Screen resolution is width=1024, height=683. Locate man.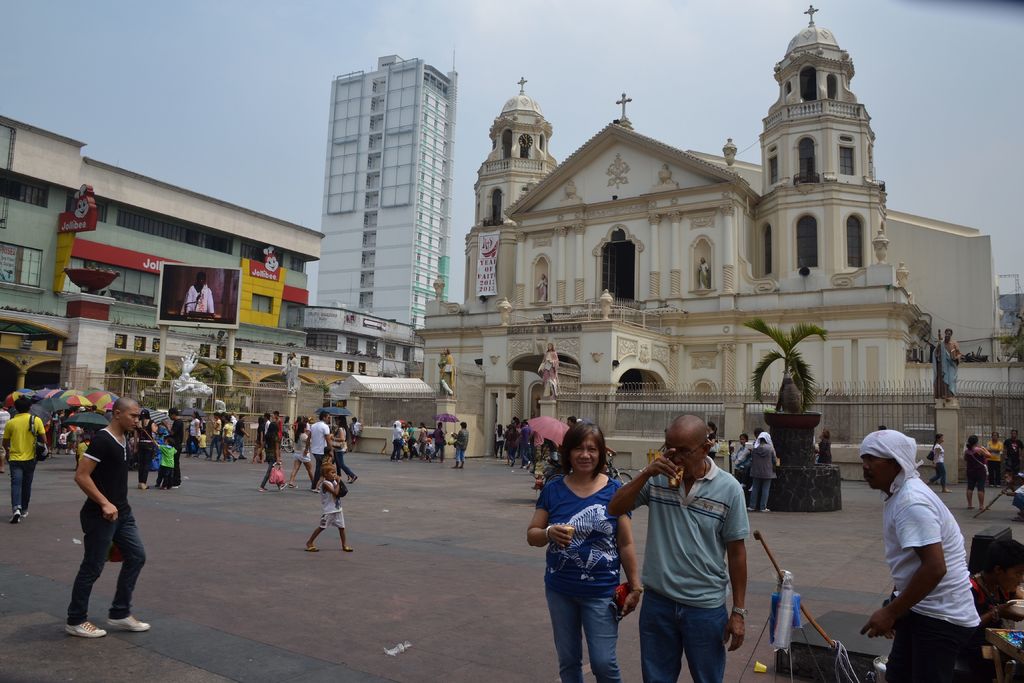
<bbox>856, 418, 990, 682</bbox>.
